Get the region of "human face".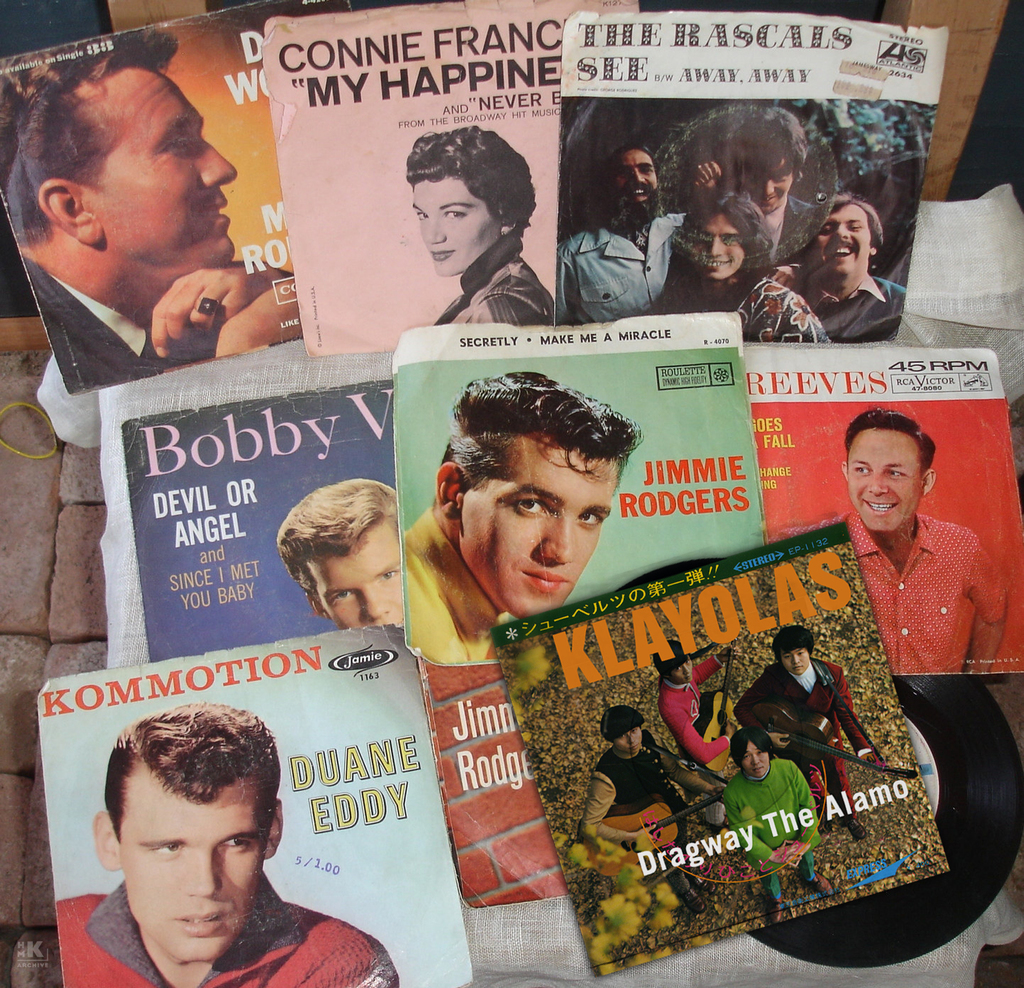
box=[412, 173, 498, 271].
